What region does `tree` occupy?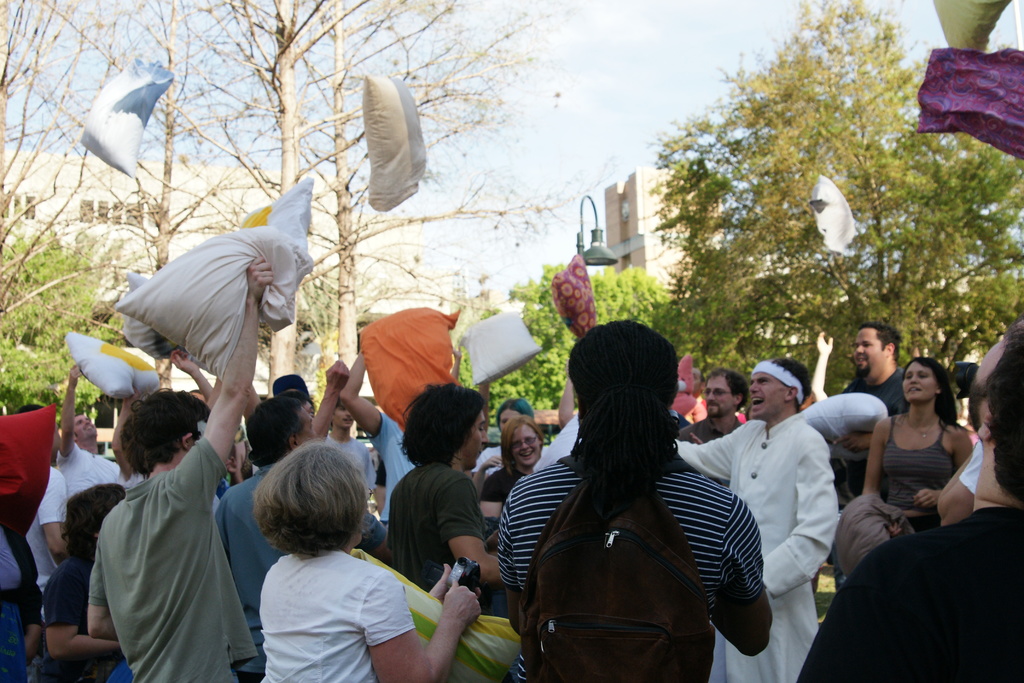
rect(583, 264, 625, 331).
